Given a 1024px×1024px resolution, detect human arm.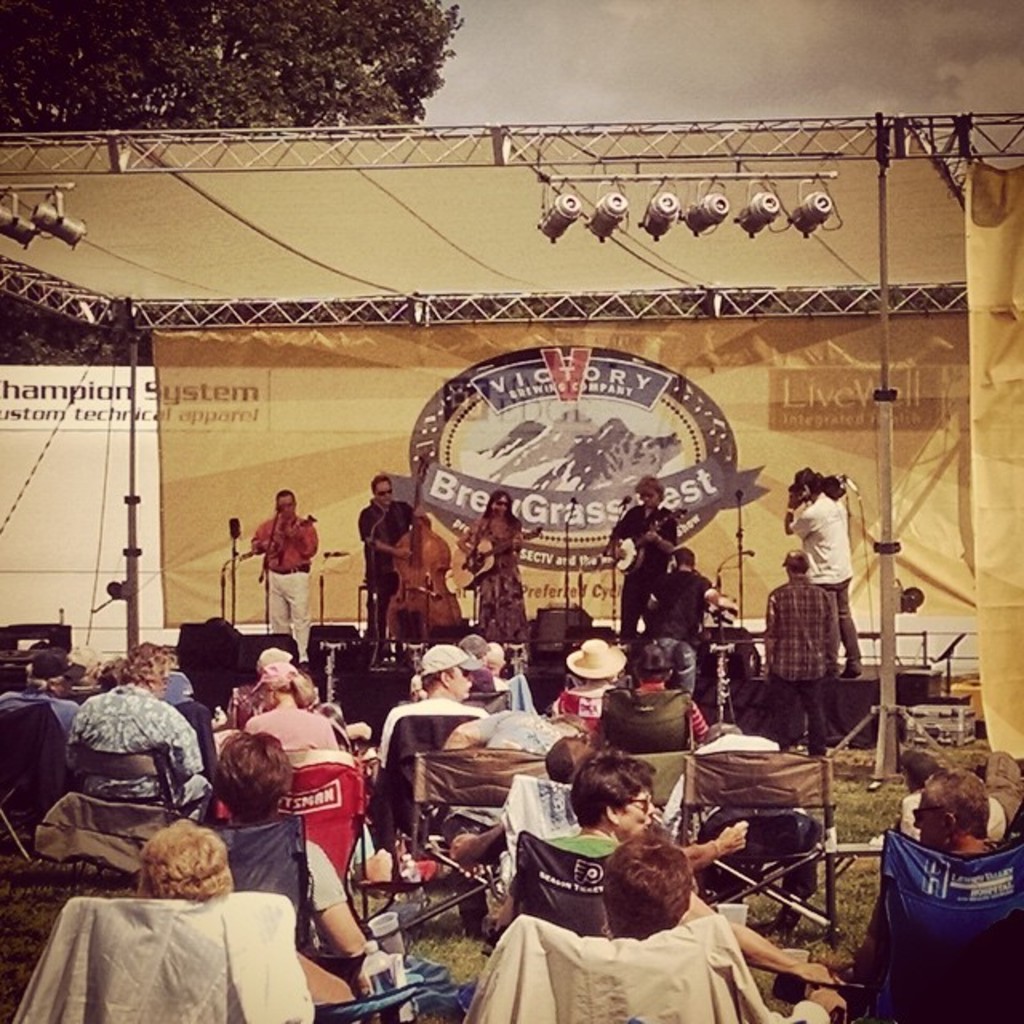
select_region(394, 502, 418, 552).
